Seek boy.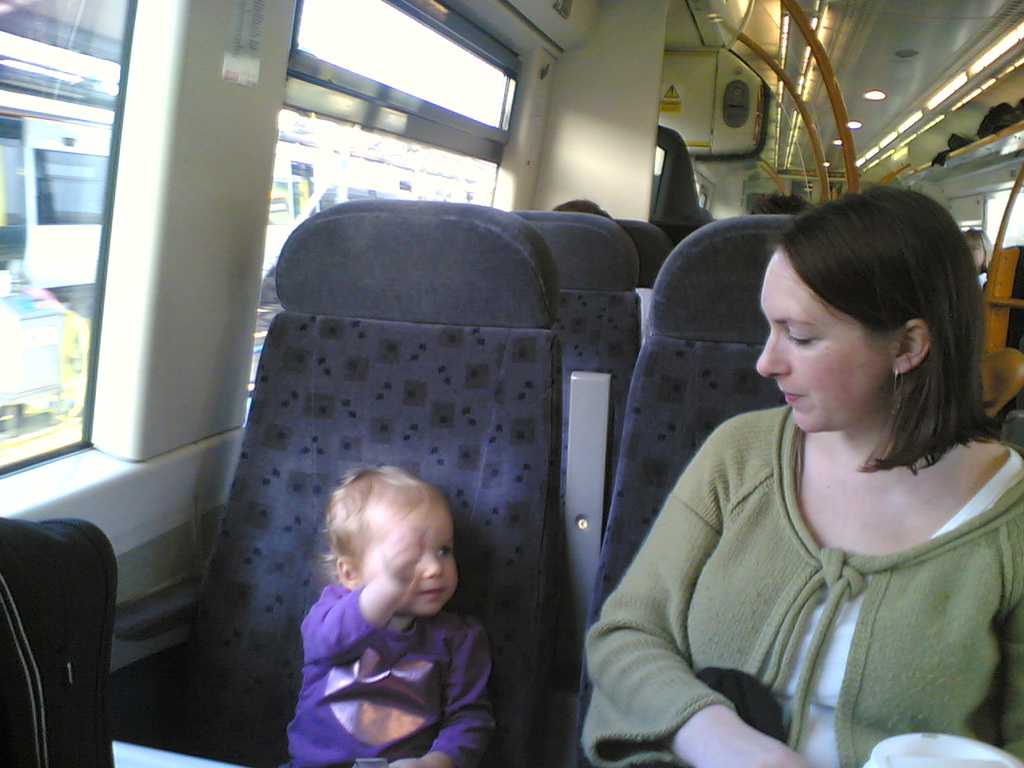
Rect(268, 458, 499, 754).
